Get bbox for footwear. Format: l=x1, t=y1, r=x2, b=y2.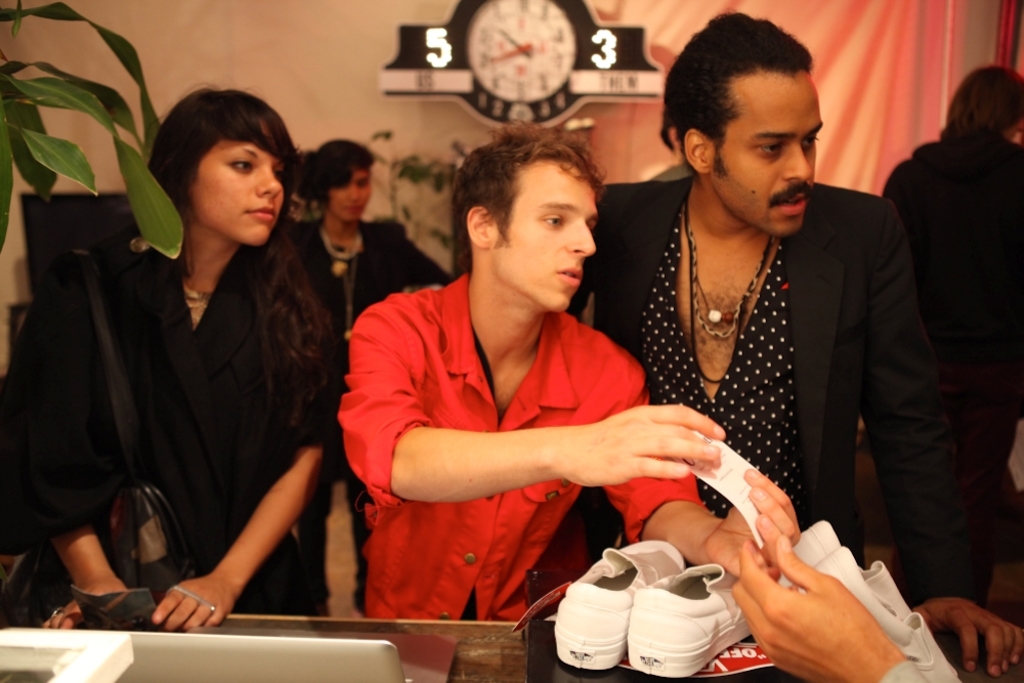
l=793, t=549, r=964, b=682.
